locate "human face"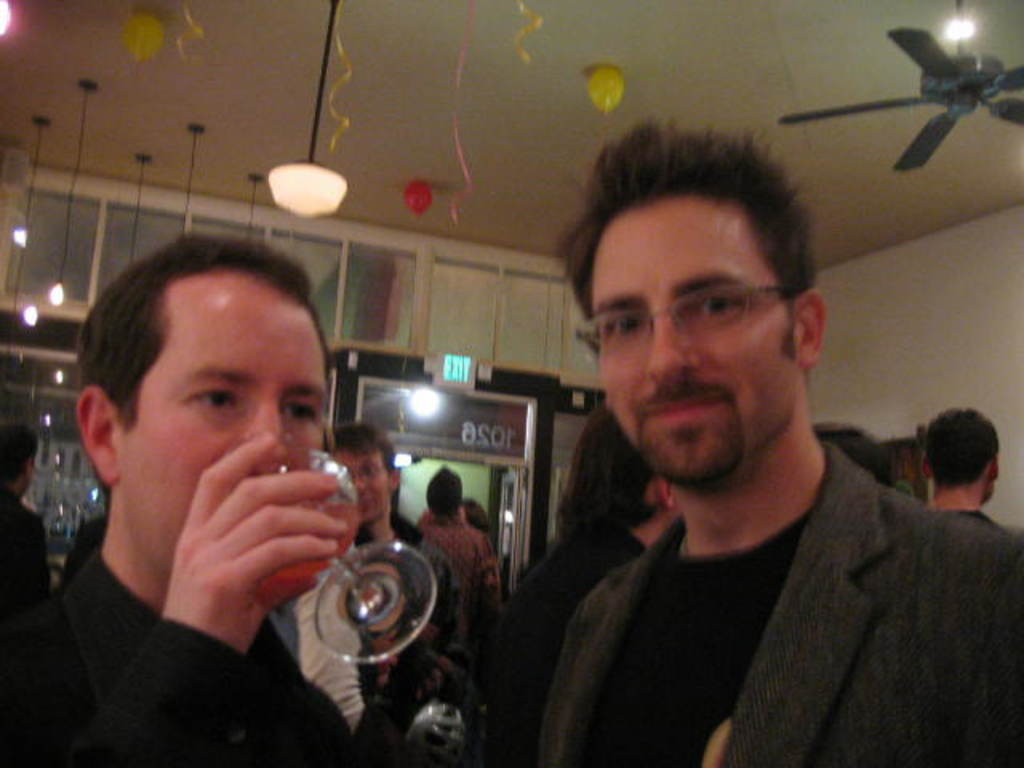
rect(110, 275, 341, 590)
